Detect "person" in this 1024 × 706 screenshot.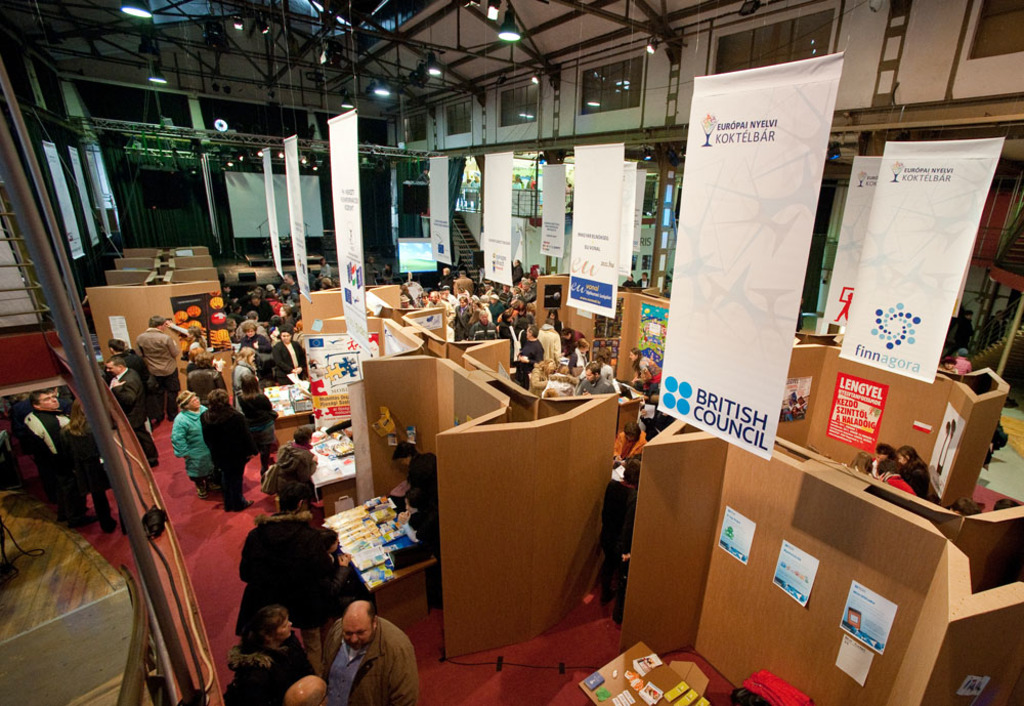
Detection: [365,254,376,284].
